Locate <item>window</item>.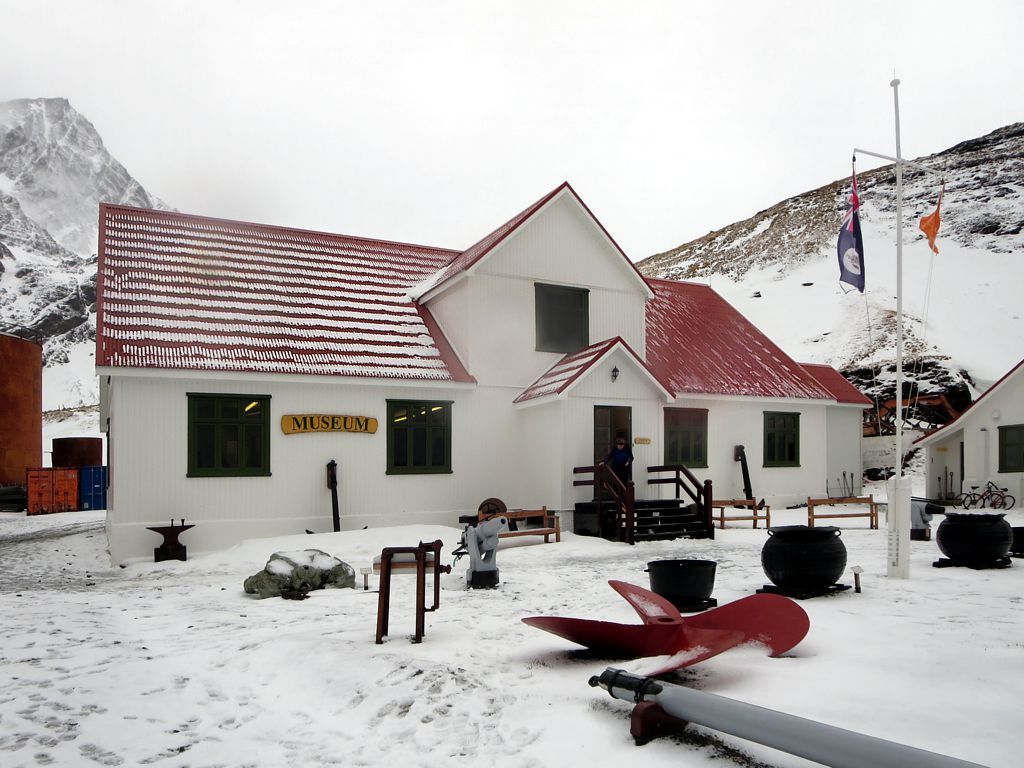
Bounding box: x1=388 y1=398 x2=454 y2=478.
